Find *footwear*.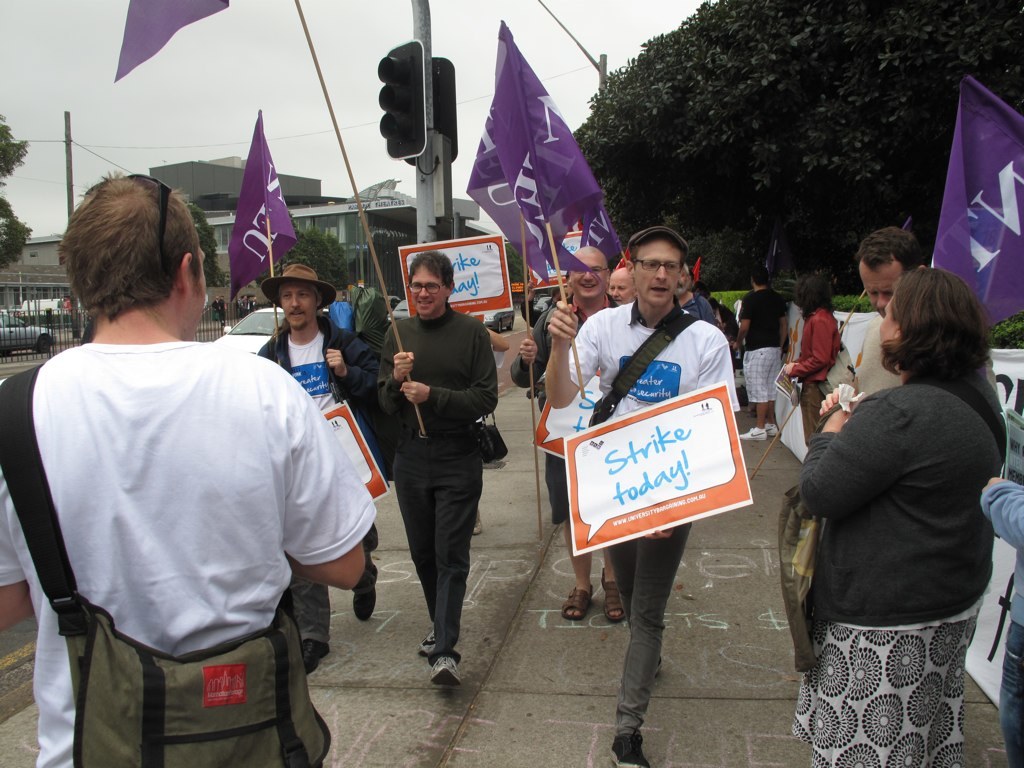
(356, 562, 383, 621).
